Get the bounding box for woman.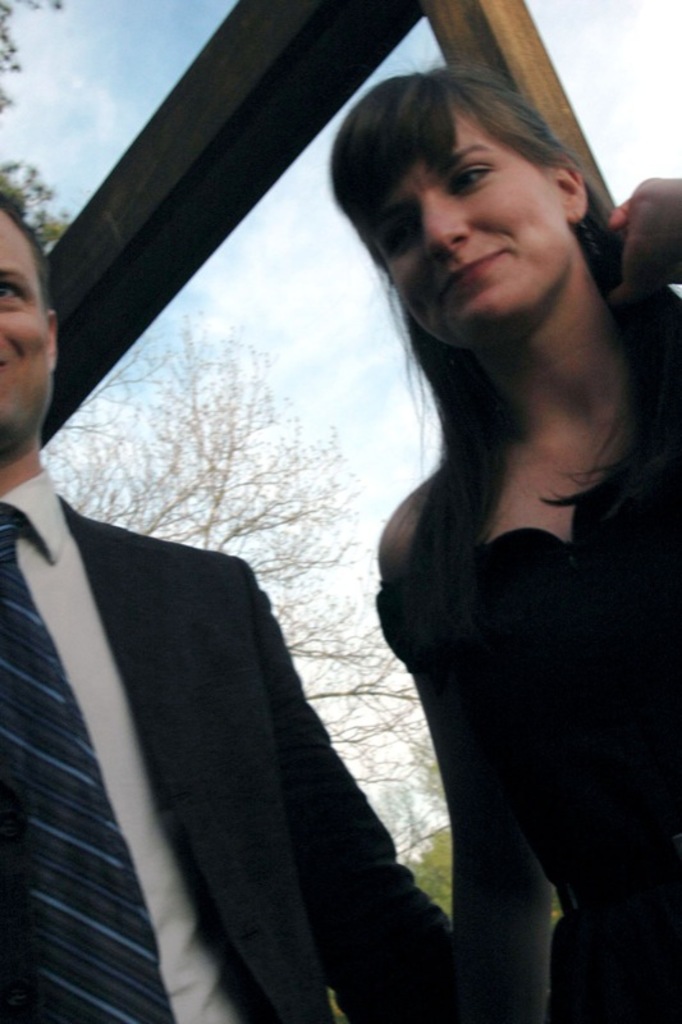
select_region(275, 59, 673, 1014).
